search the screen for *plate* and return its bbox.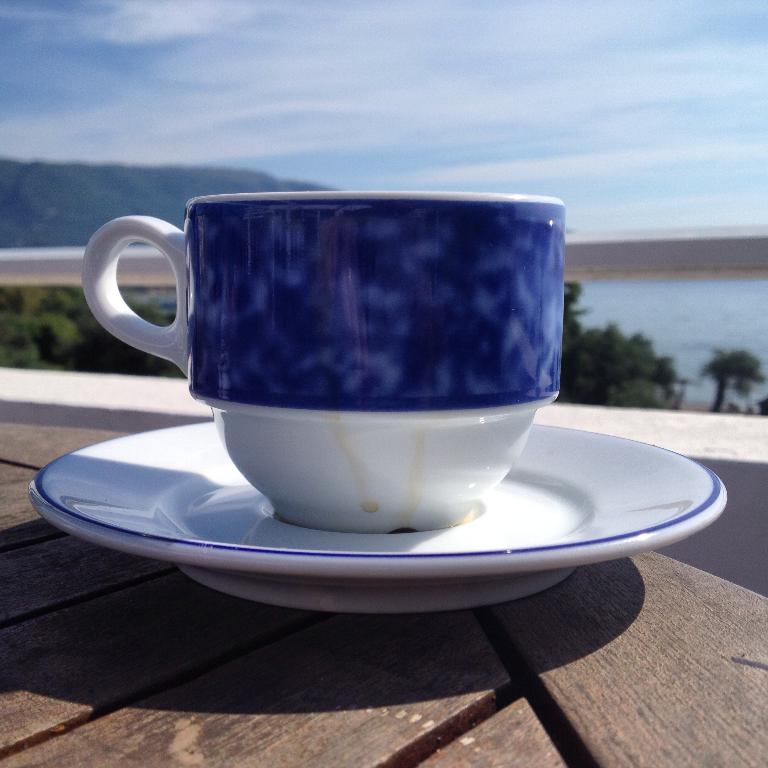
Found: [33, 407, 743, 612].
